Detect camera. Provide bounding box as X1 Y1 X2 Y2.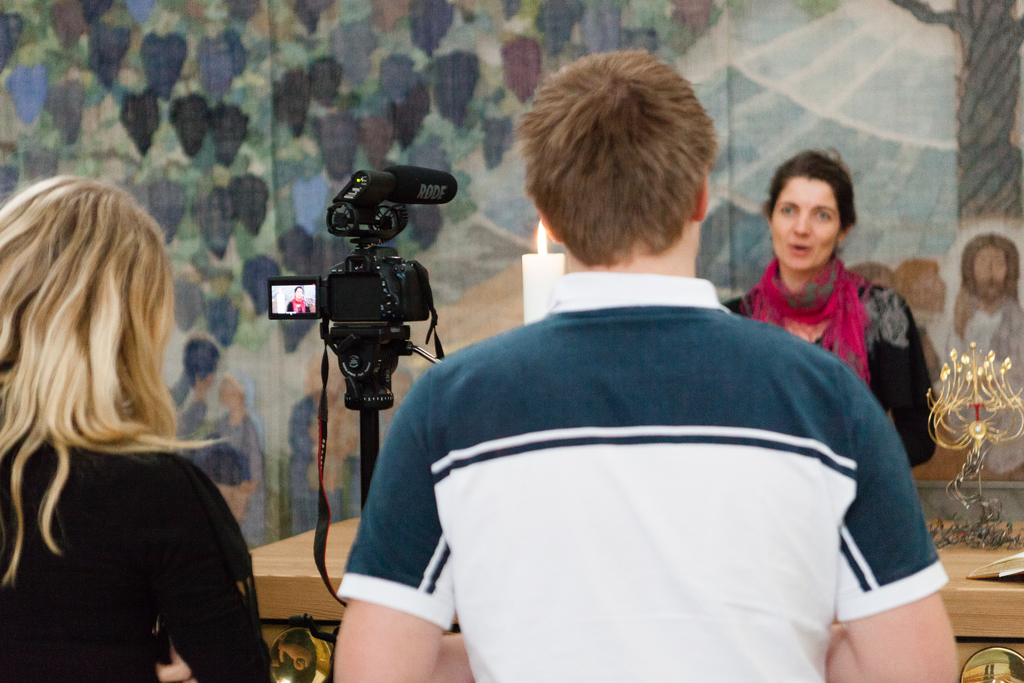
268 157 456 402.
